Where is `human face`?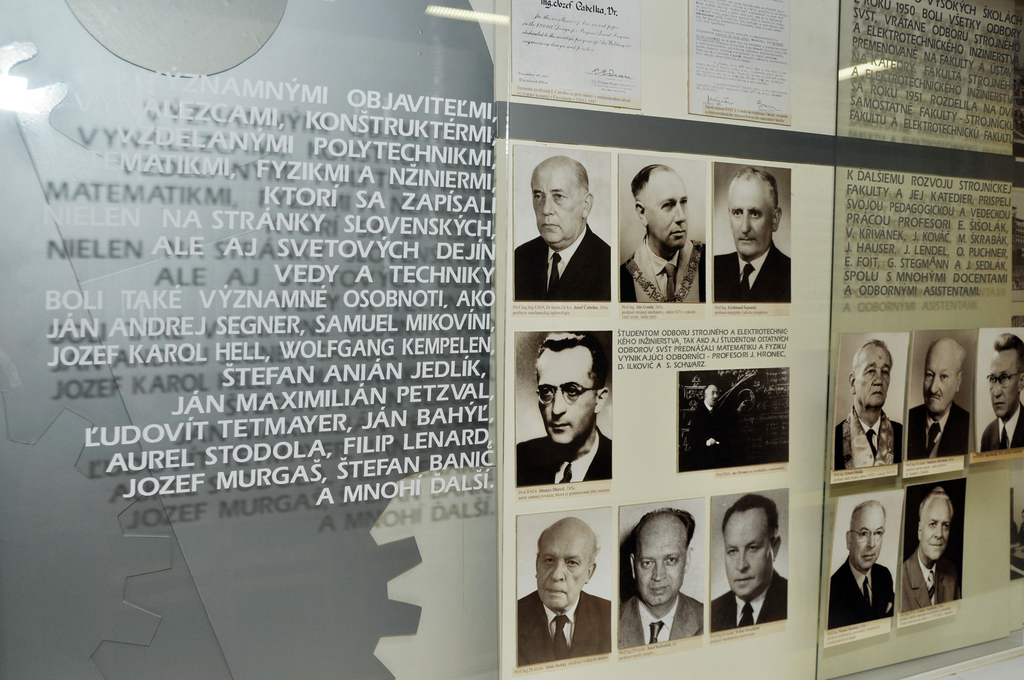
bbox=(850, 508, 883, 568).
